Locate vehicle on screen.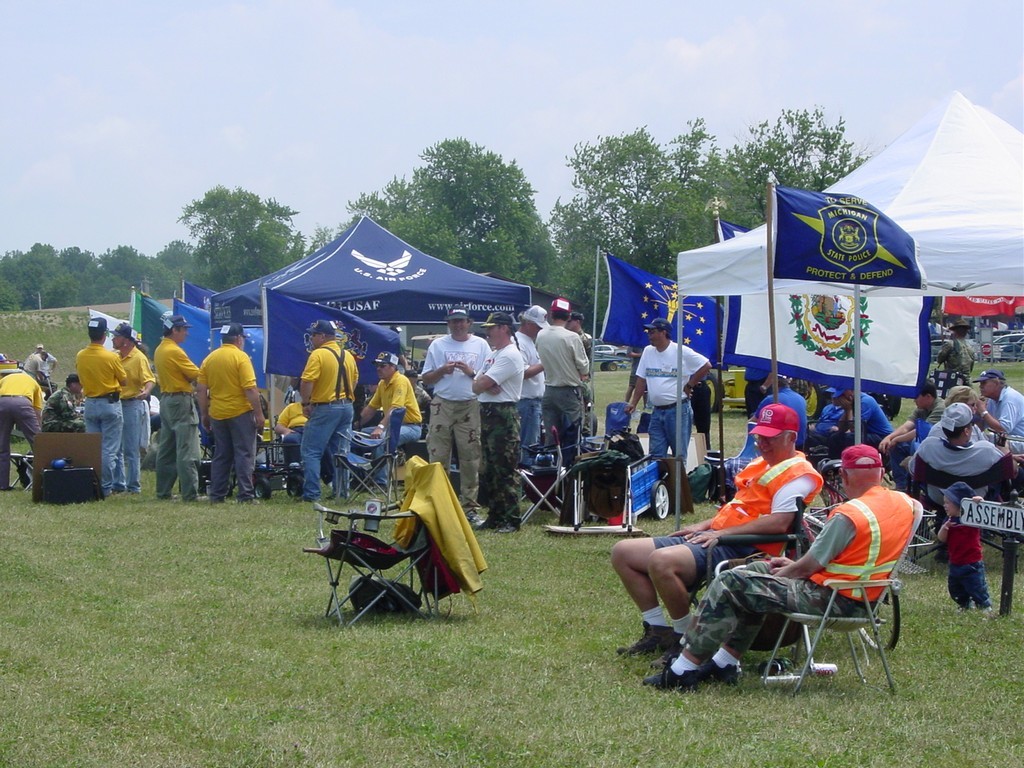
On screen at bbox=(699, 364, 822, 418).
